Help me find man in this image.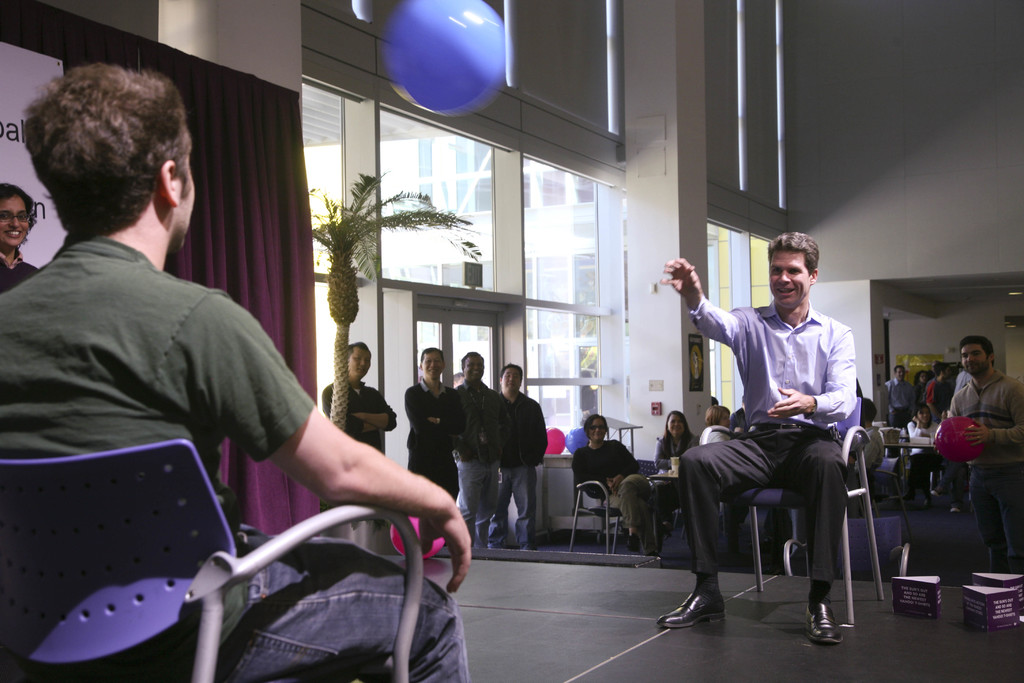
Found it: bbox(477, 354, 554, 548).
